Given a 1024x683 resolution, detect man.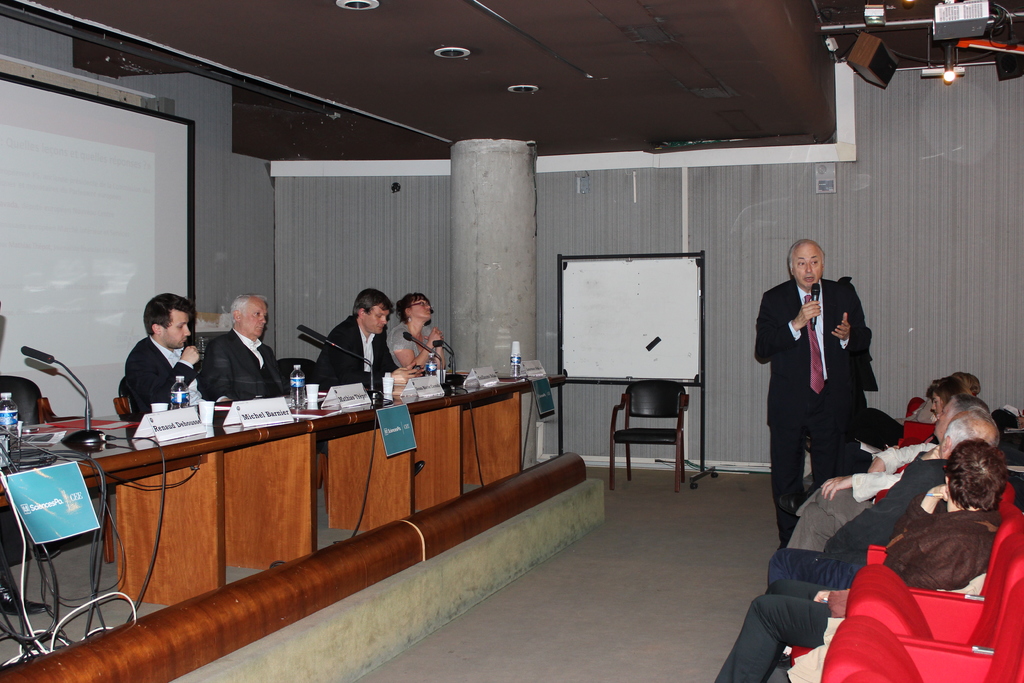
crop(310, 288, 408, 395).
